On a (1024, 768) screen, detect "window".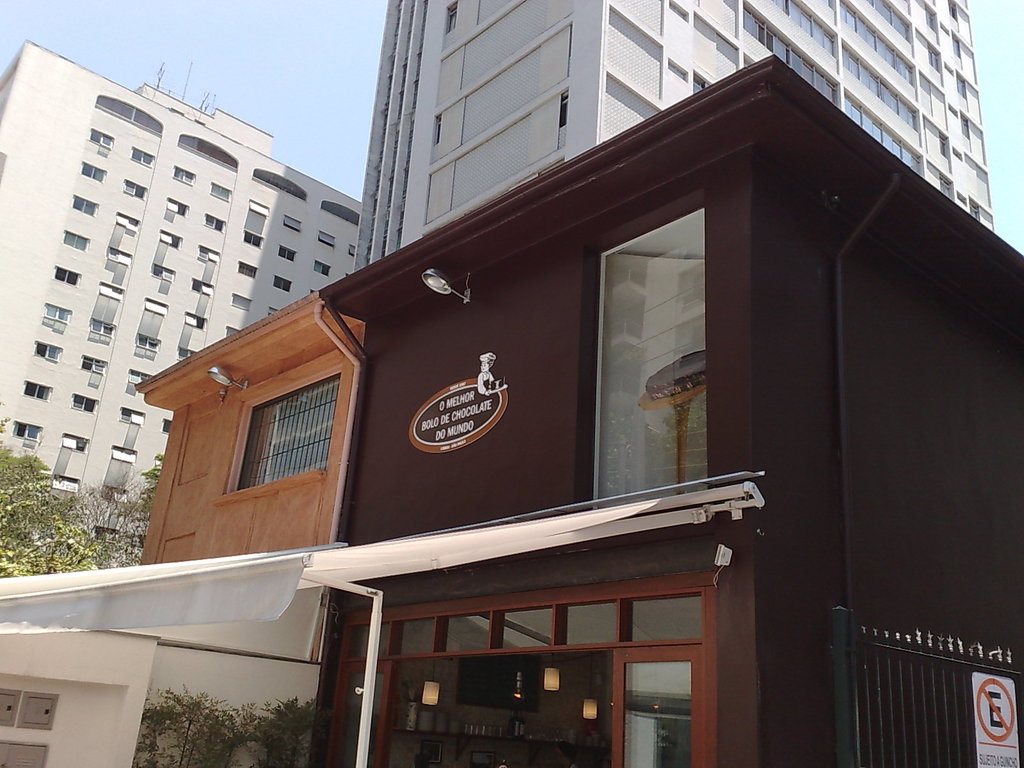
<region>278, 244, 296, 260</region>.
